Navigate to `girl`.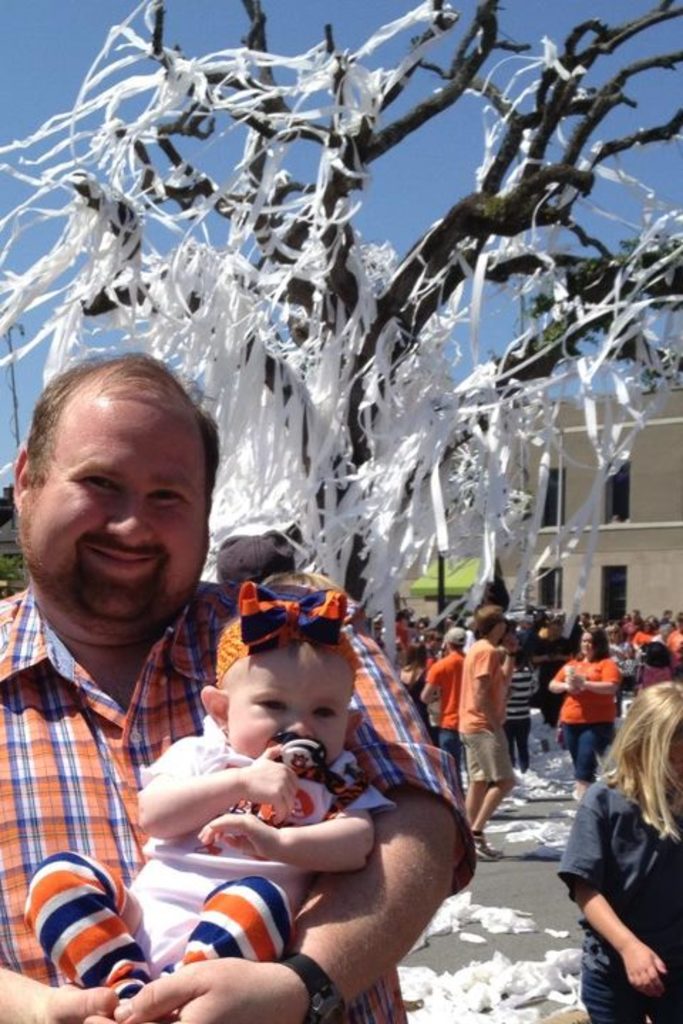
Navigation target: Rect(24, 573, 391, 1023).
